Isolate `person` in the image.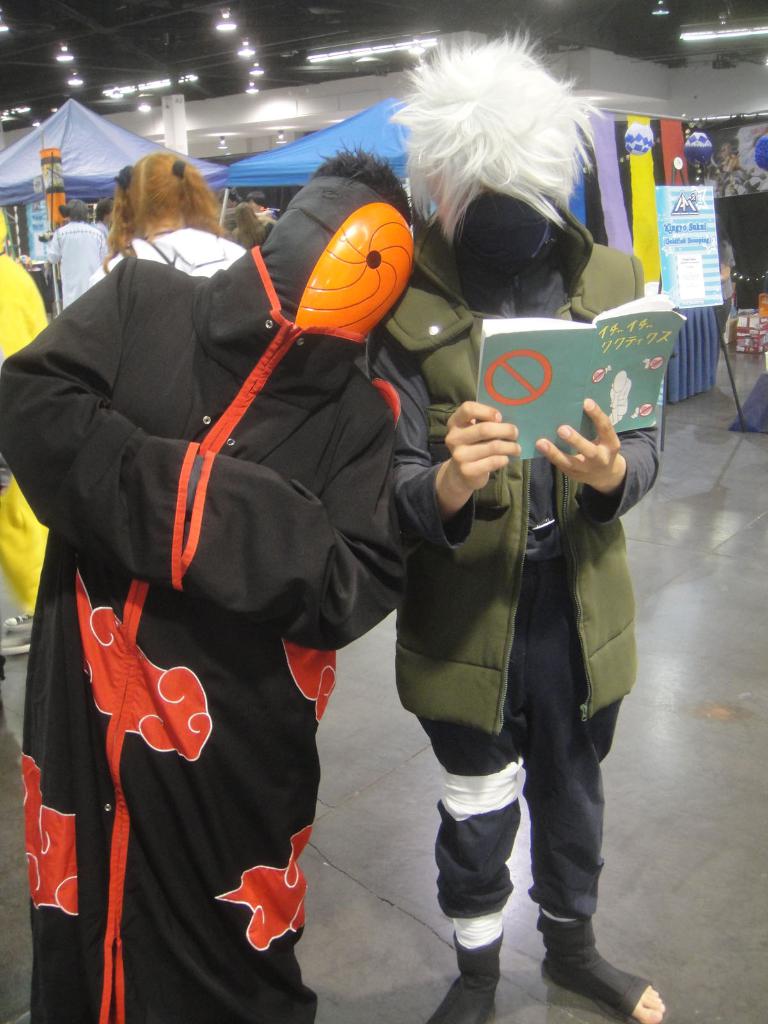
Isolated region: crop(0, 145, 420, 1023).
